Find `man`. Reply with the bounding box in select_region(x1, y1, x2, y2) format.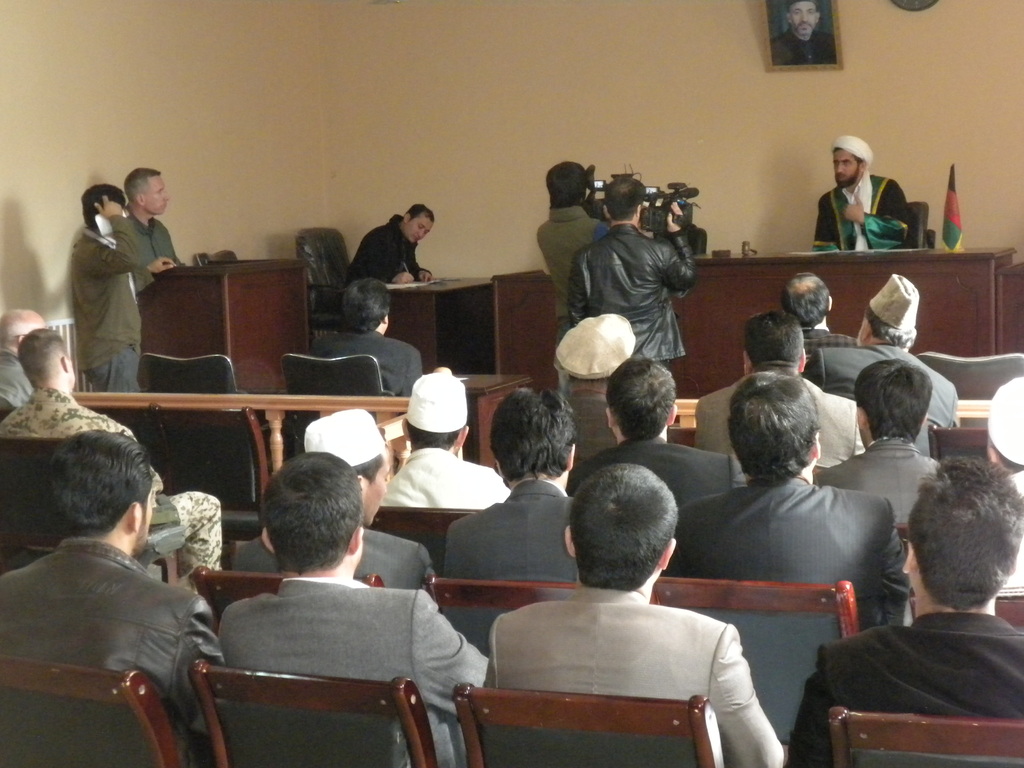
select_region(0, 326, 223, 587).
